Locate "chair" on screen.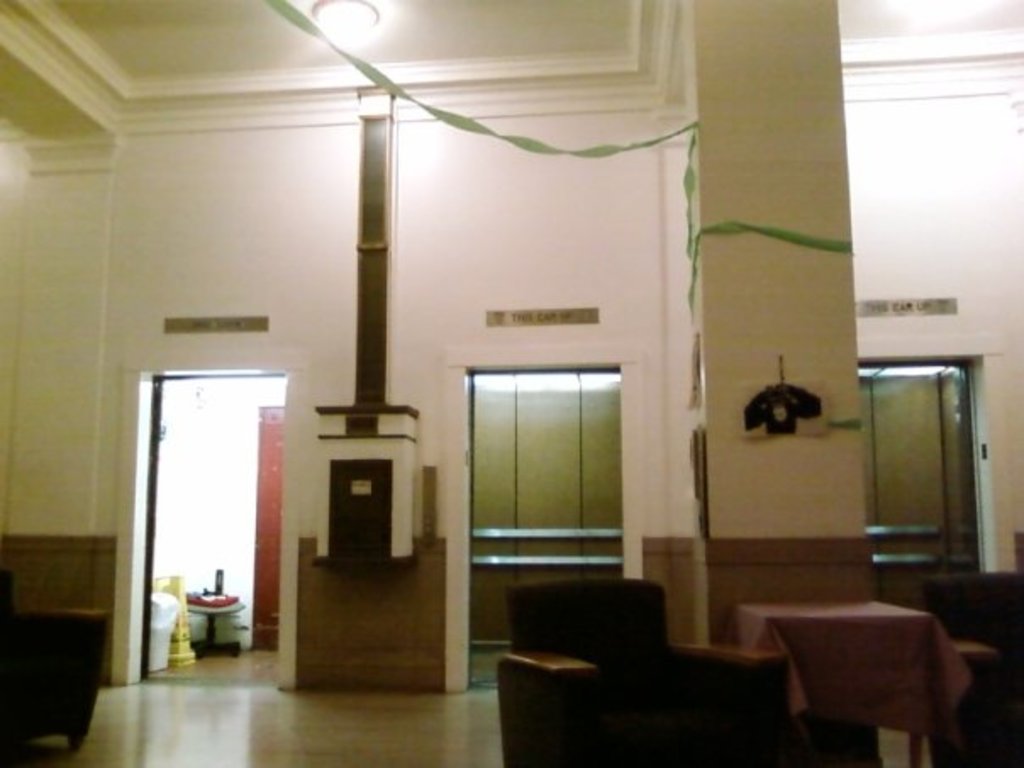
On screen at pyautogui.locateOnScreen(919, 565, 1019, 766).
